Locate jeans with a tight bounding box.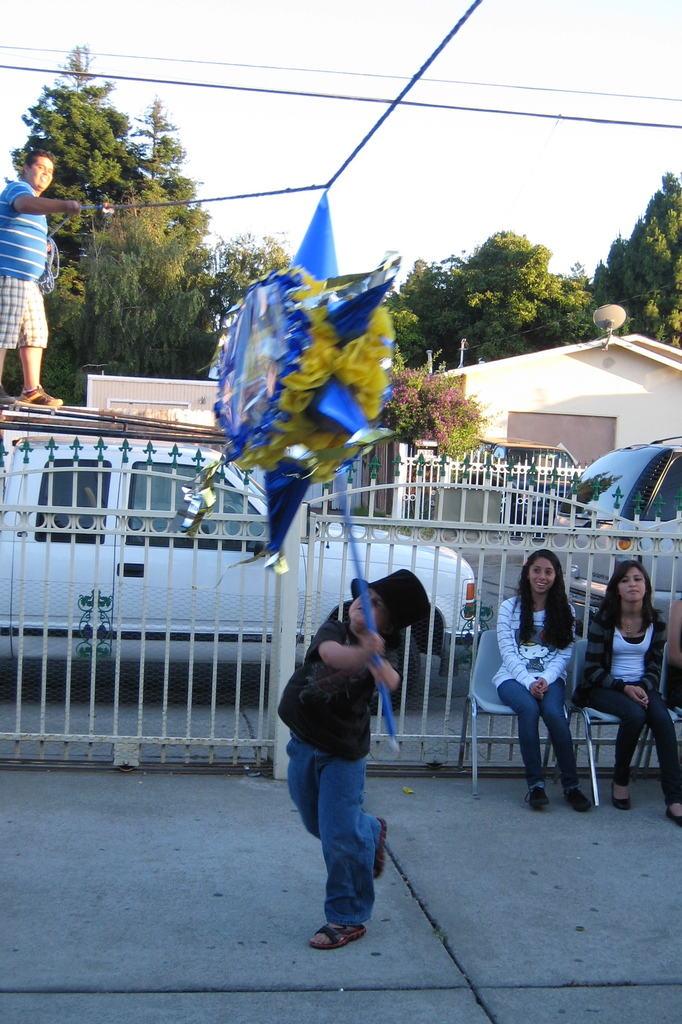
BBox(278, 742, 387, 935).
